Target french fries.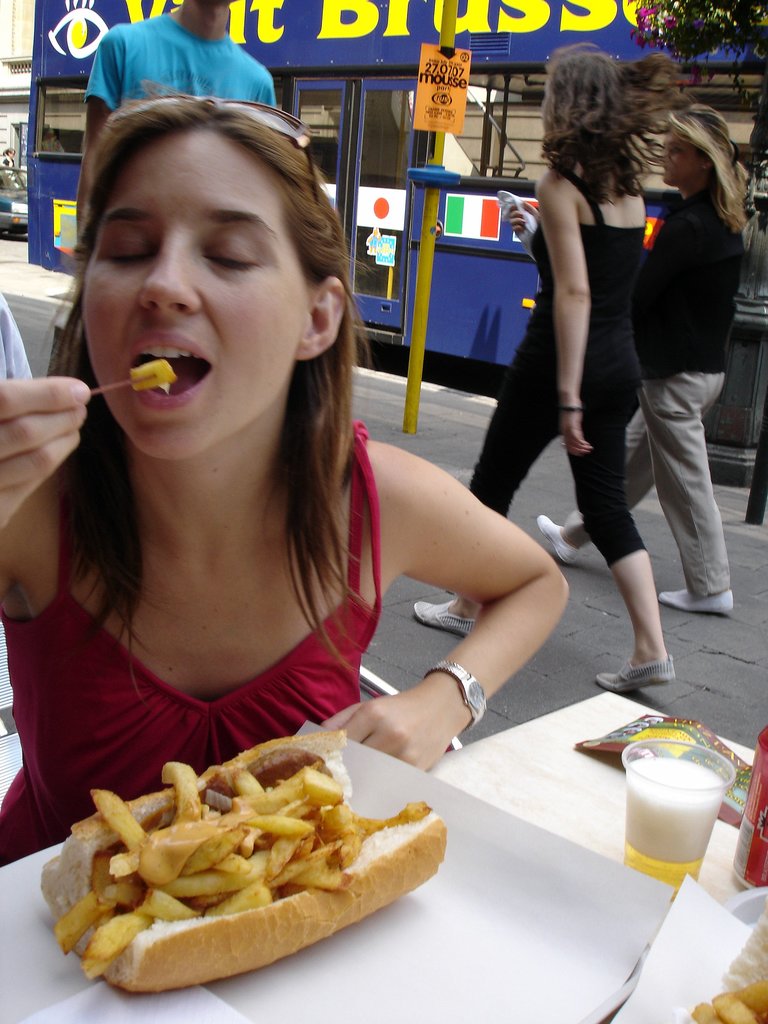
Target region: select_region(209, 851, 255, 879).
